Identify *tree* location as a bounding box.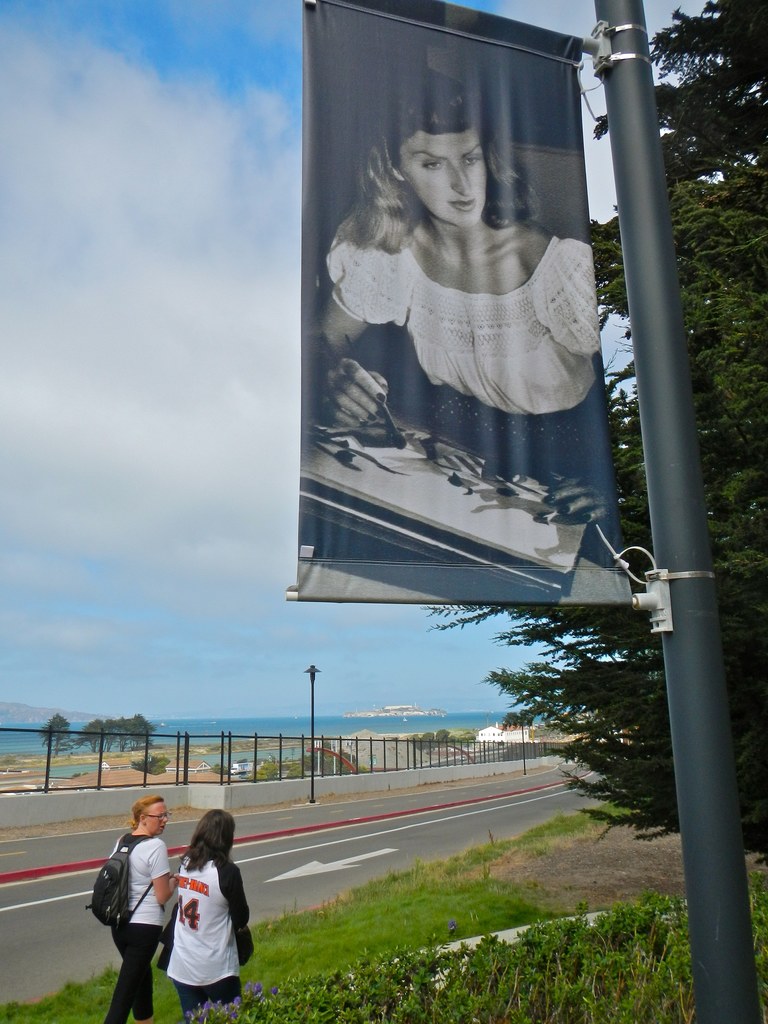
439 731 445 743.
